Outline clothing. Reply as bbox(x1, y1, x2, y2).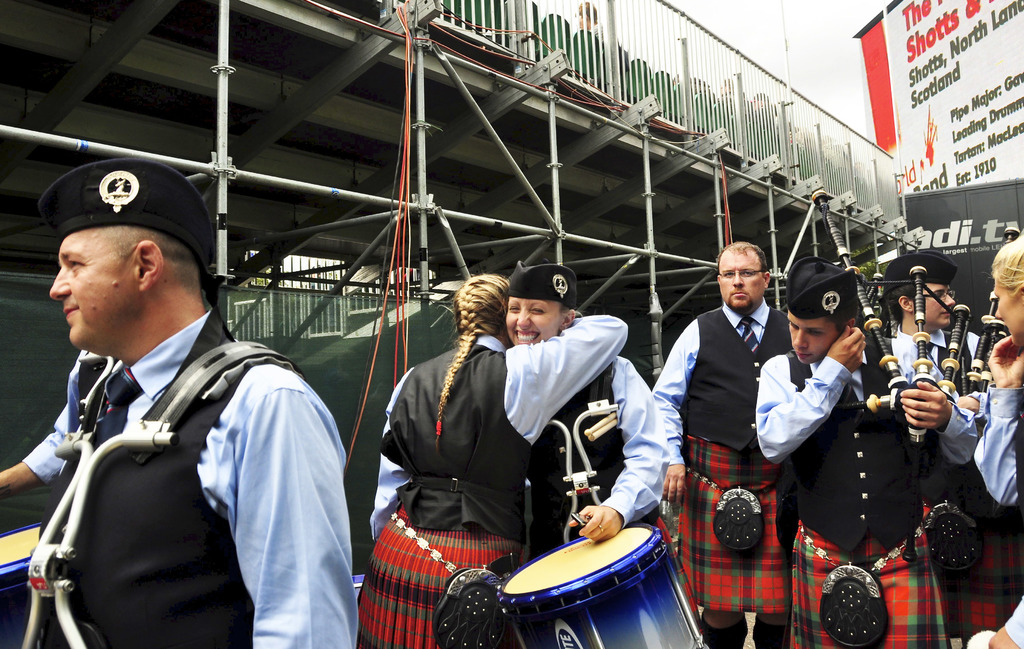
bbox(28, 349, 104, 507).
